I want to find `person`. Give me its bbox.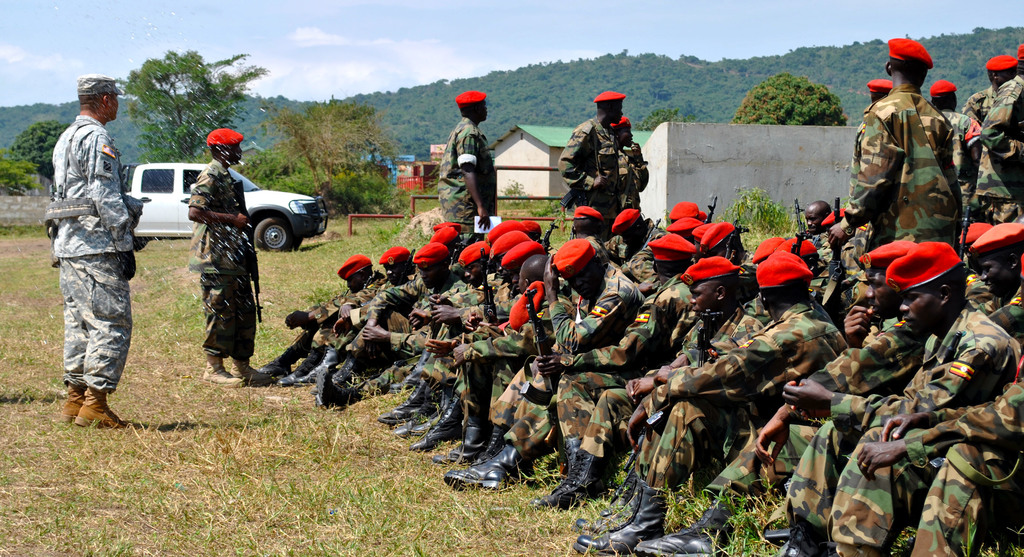
detection(921, 76, 980, 222).
